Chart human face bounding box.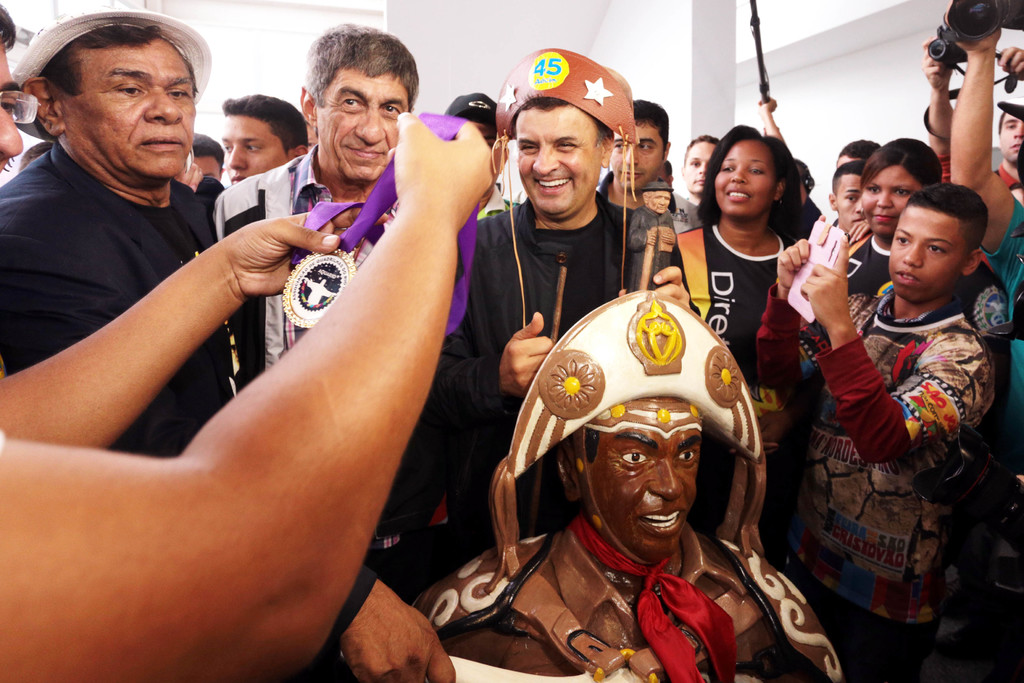
Charted: <region>65, 38, 196, 176</region>.
